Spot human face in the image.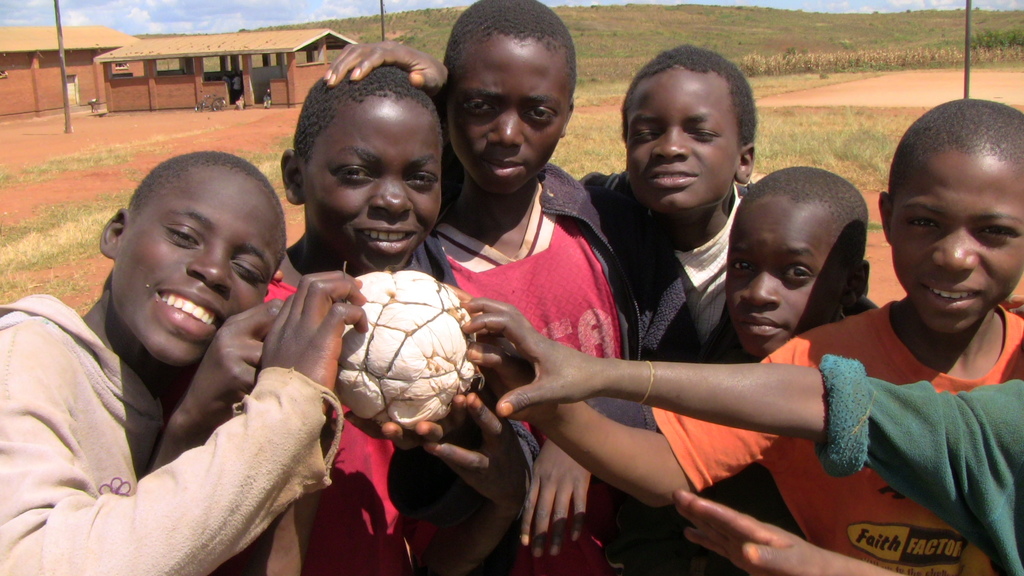
human face found at crop(622, 63, 746, 217).
